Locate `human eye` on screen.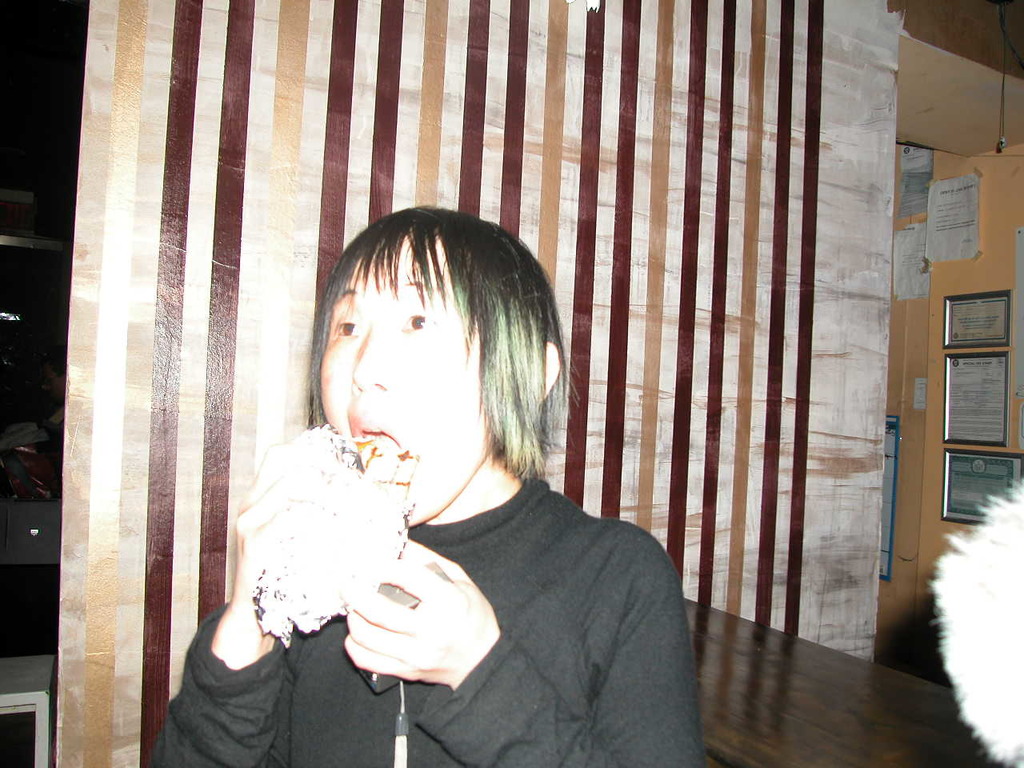
On screen at (x1=390, y1=304, x2=448, y2=344).
